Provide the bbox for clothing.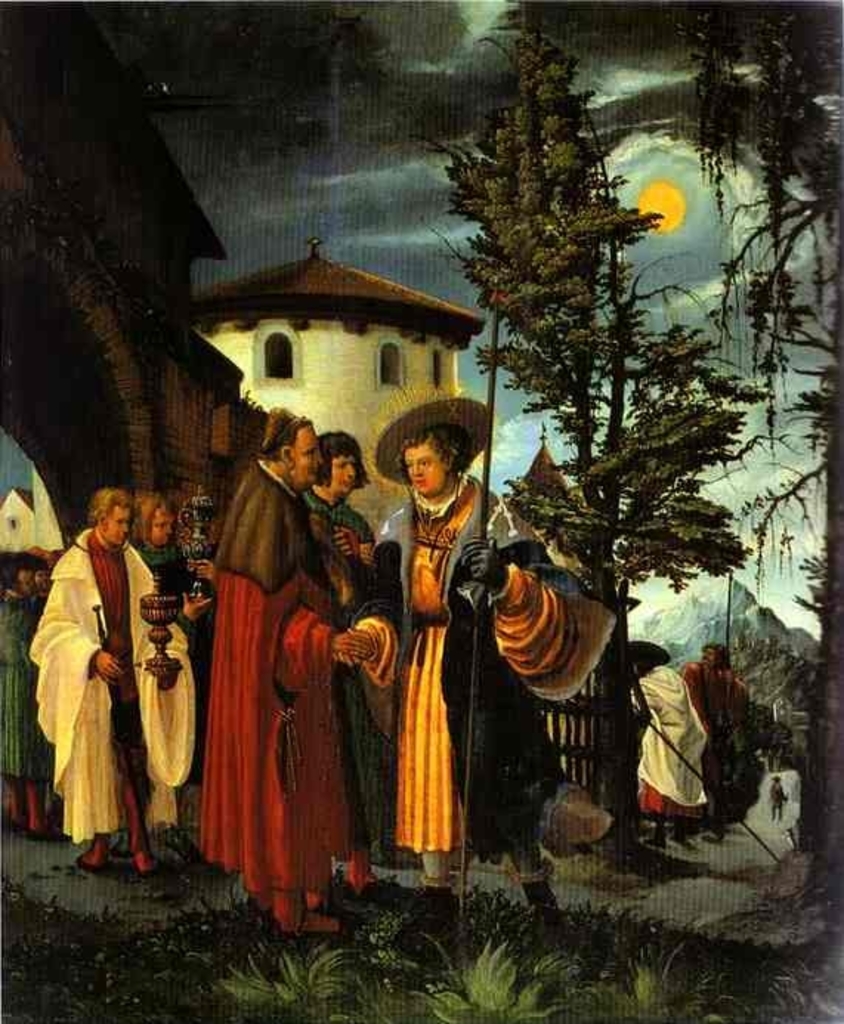
x1=628 y1=662 x2=718 y2=826.
